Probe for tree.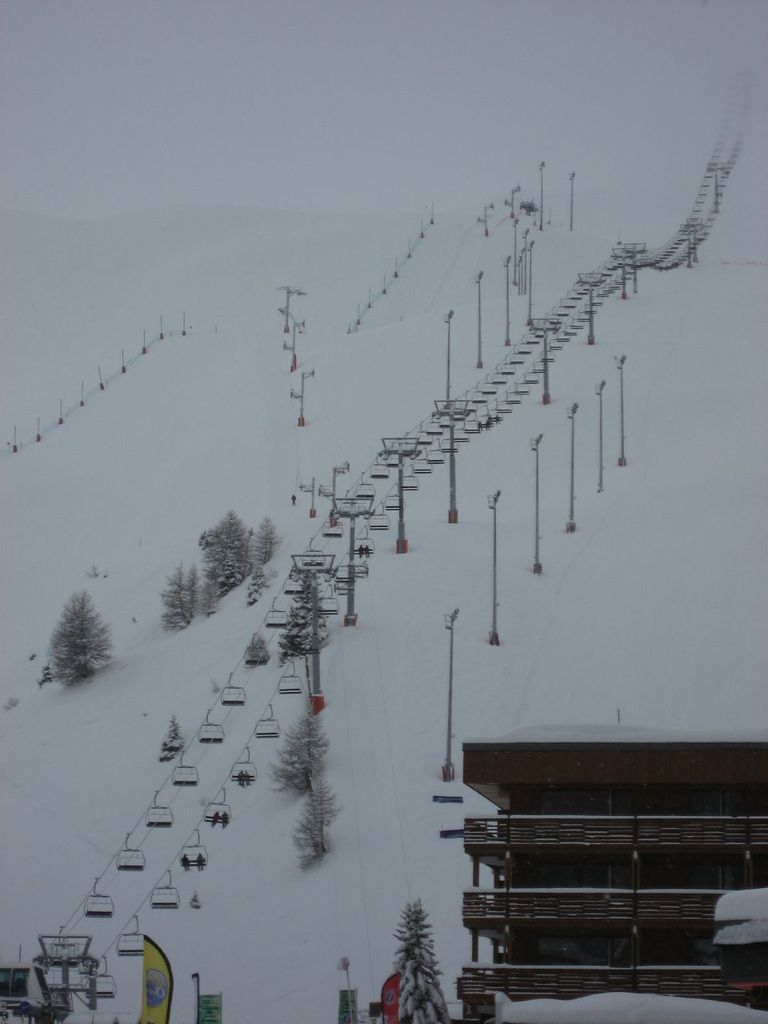
Probe result: bbox(387, 895, 459, 1023).
